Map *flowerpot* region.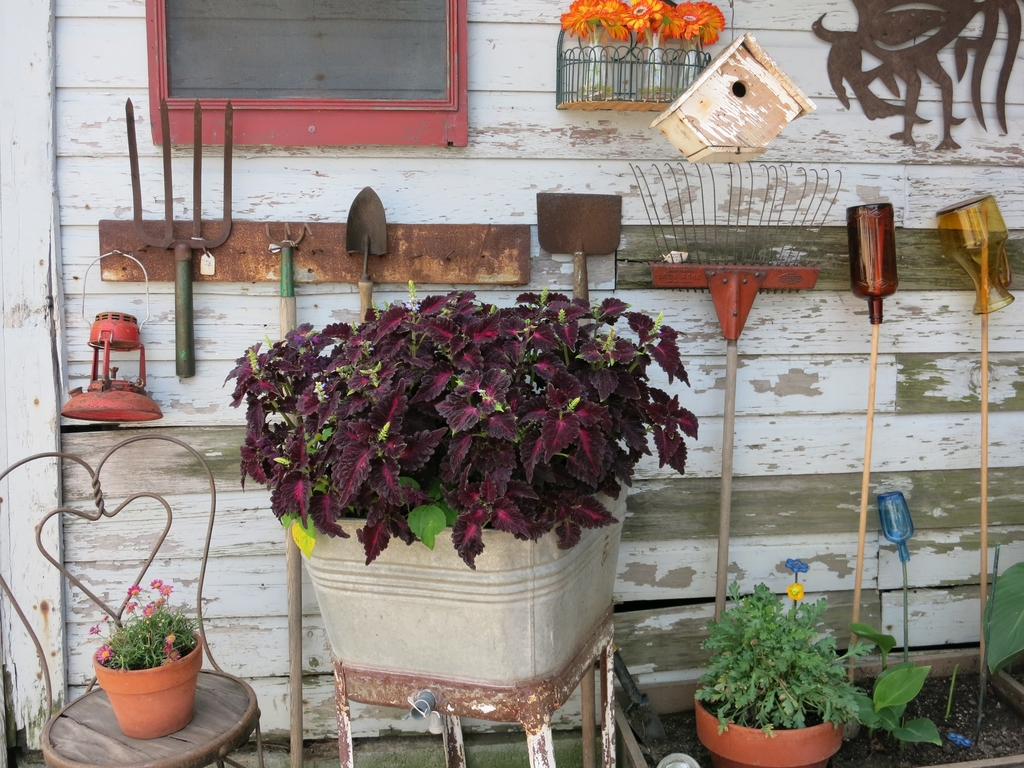
Mapped to bbox(83, 618, 196, 739).
